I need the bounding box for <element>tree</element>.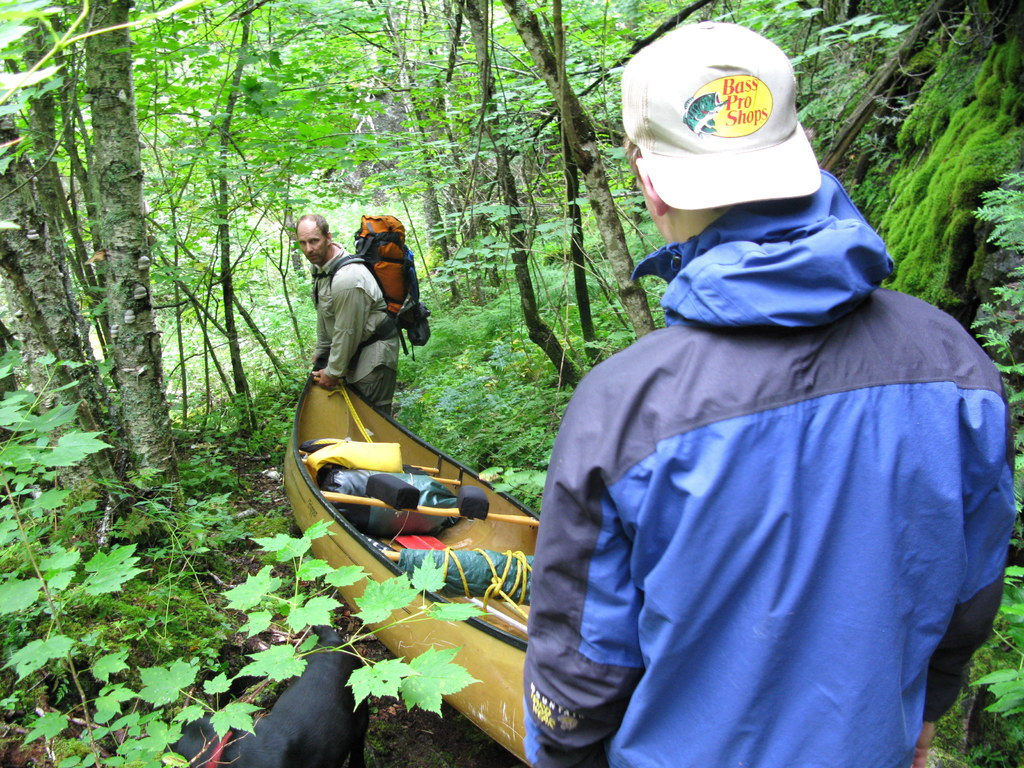
Here it is: bbox=(0, 0, 991, 538).
